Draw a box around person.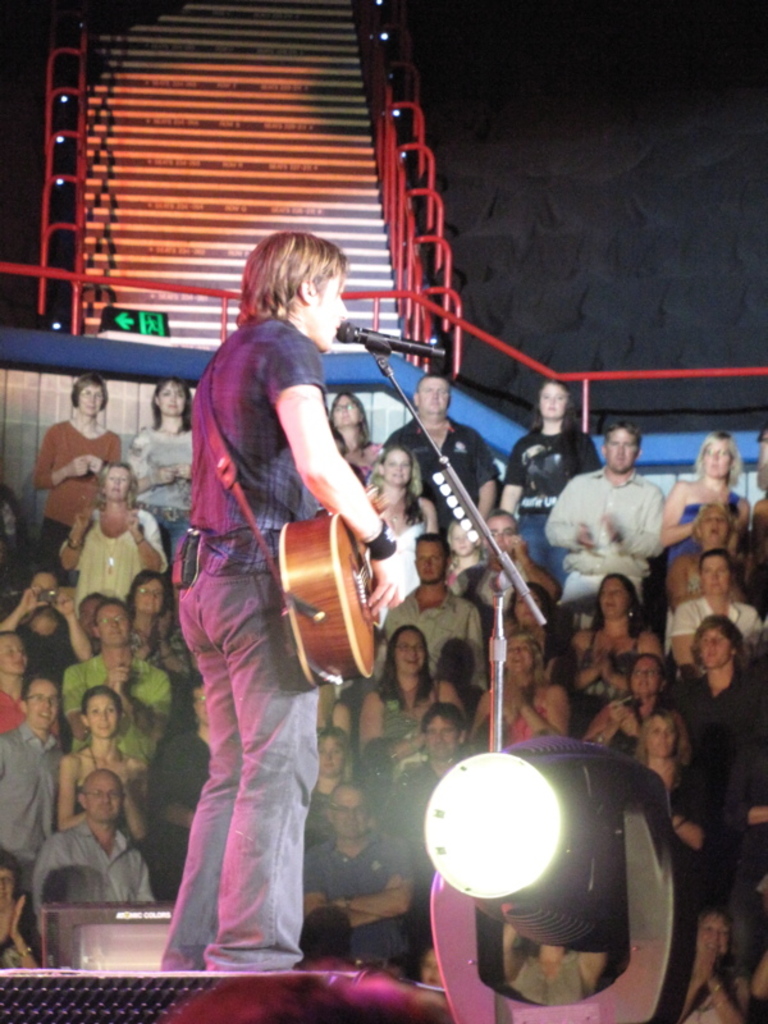
[x1=325, y1=392, x2=383, y2=483].
